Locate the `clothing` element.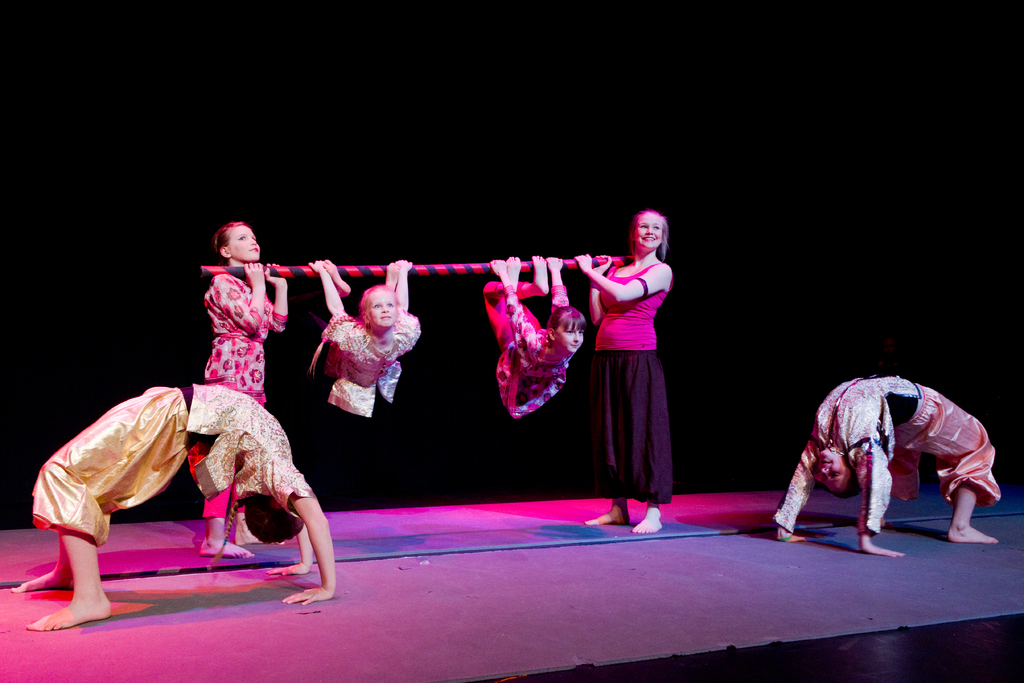
Element bbox: select_region(589, 233, 686, 495).
